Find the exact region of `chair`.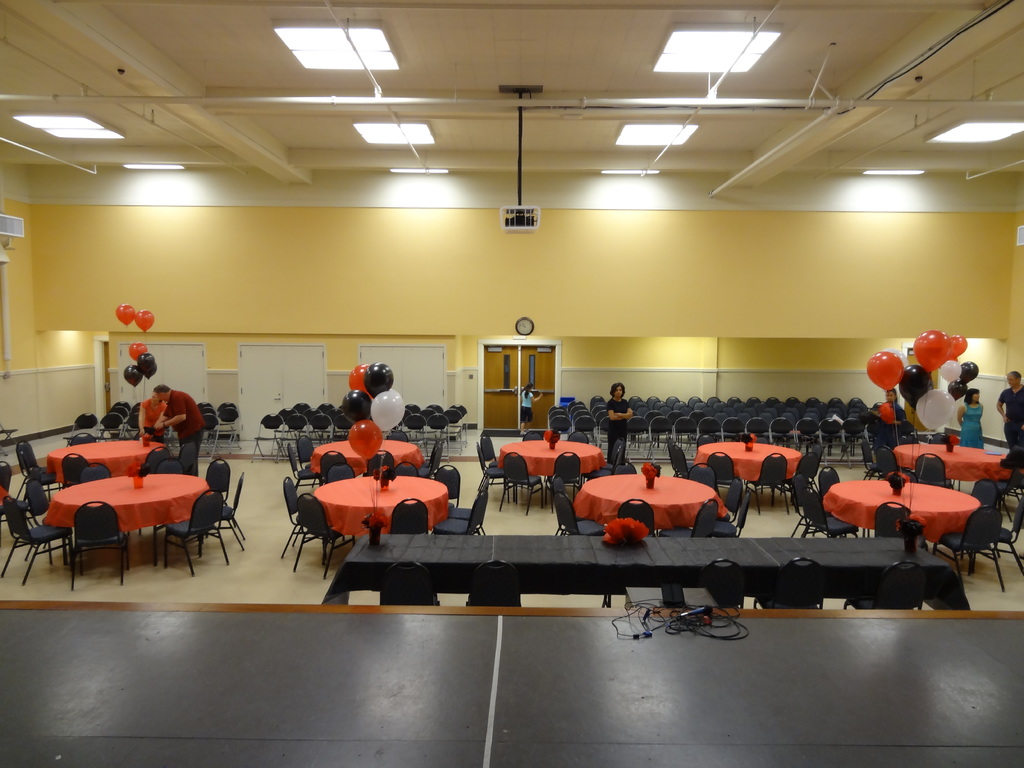
Exact region: box(782, 451, 820, 506).
